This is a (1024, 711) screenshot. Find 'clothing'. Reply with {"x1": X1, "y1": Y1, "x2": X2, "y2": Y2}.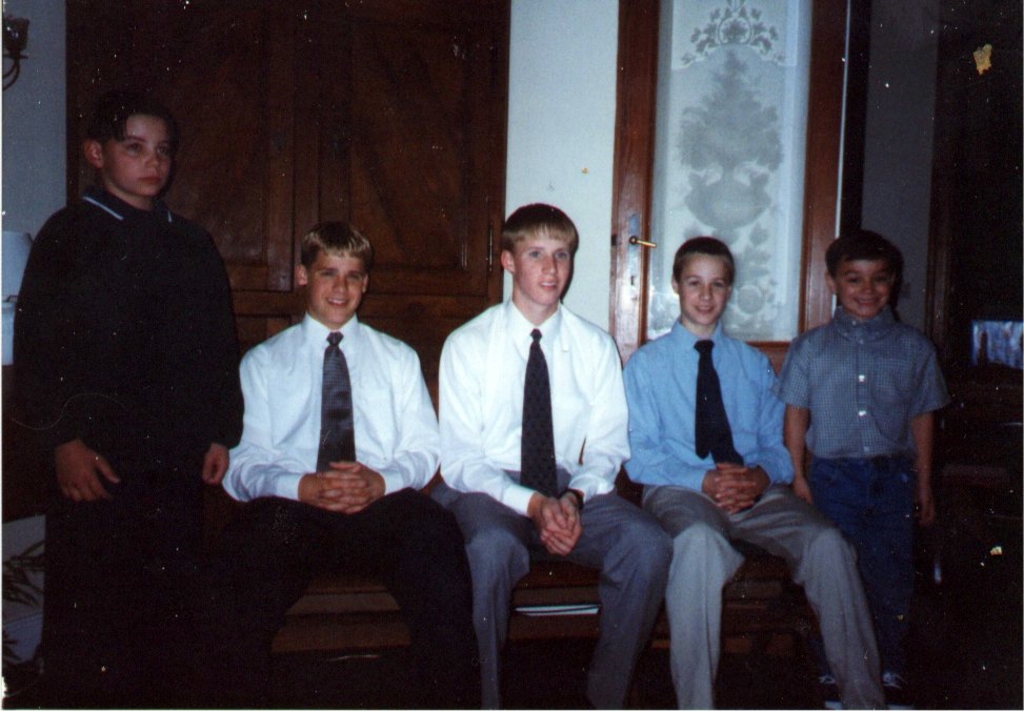
{"x1": 616, "y1": 319, "x2": 904, "y2": 709}.
